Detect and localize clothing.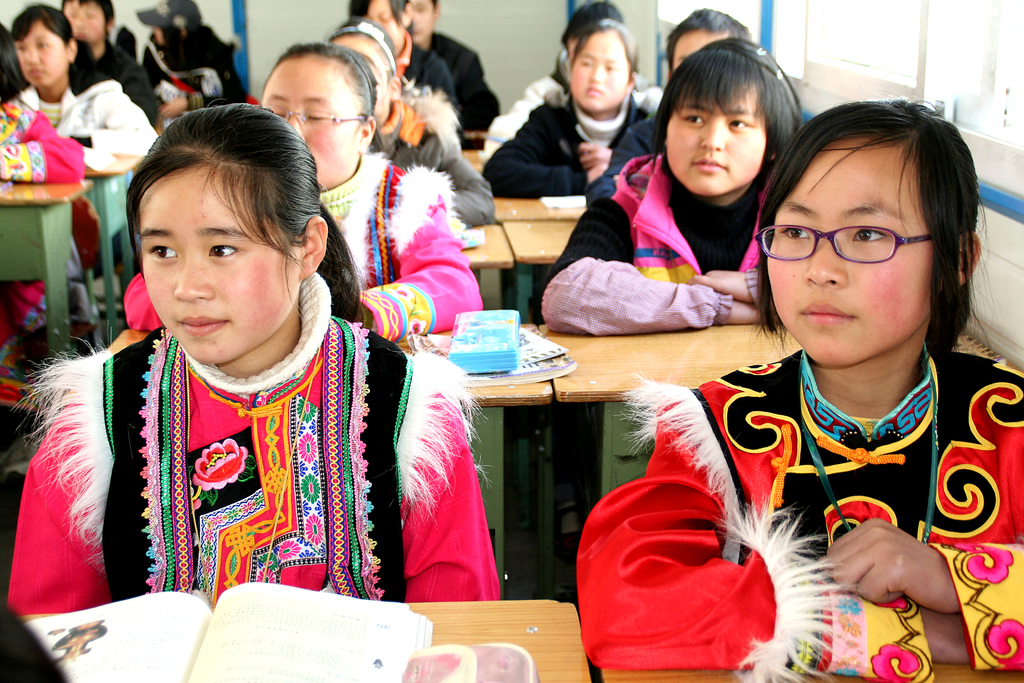
Localized at {"x1": 392, "y1": 29, "x2": 458, "y2": 108}.
